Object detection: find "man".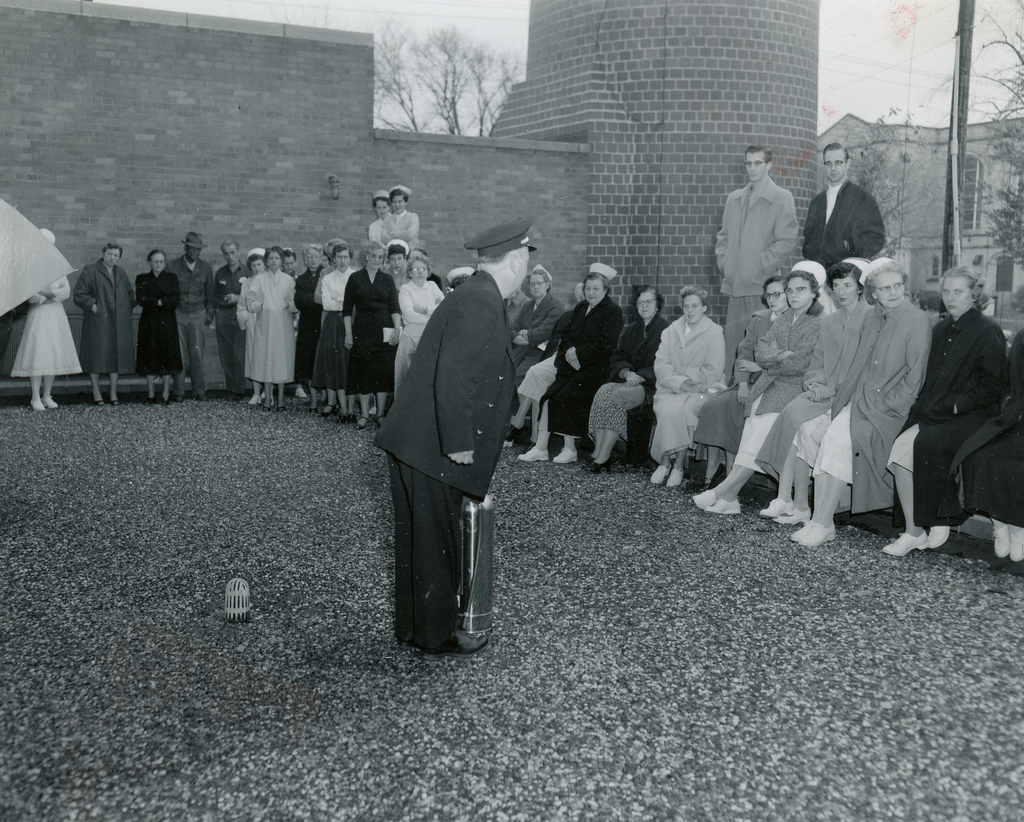
pyautogui.locateOnScreen(164, 230, 216, 397).
